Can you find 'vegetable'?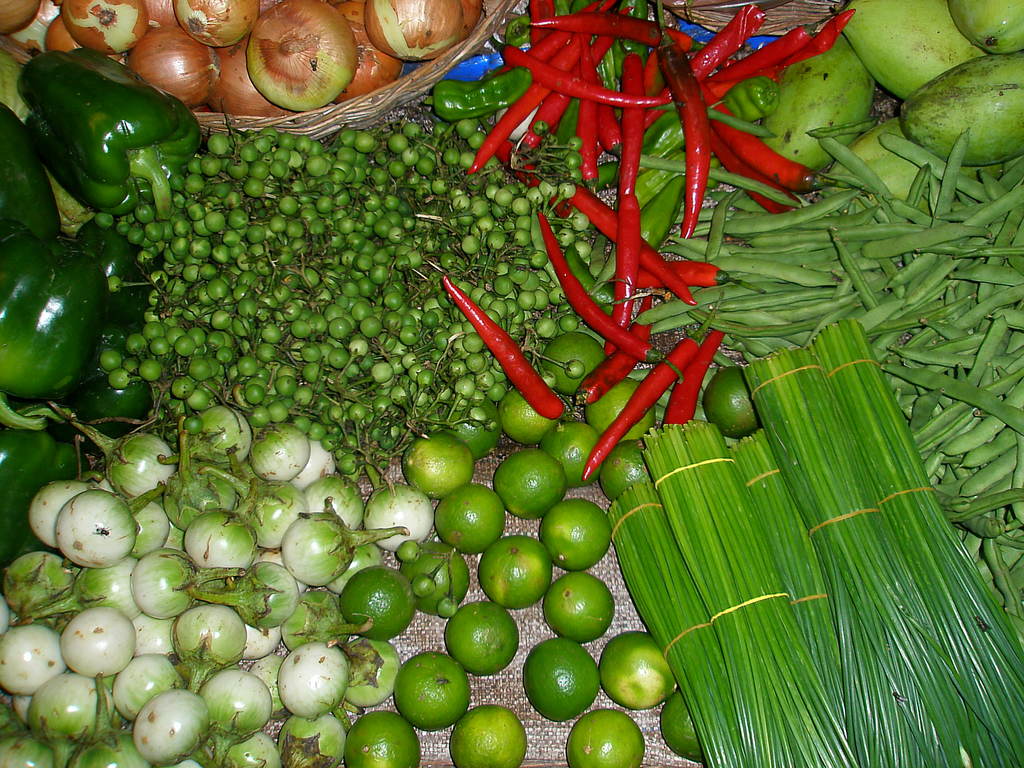
Yes, bounding box: l=659, t=690, r=710, b=762.
